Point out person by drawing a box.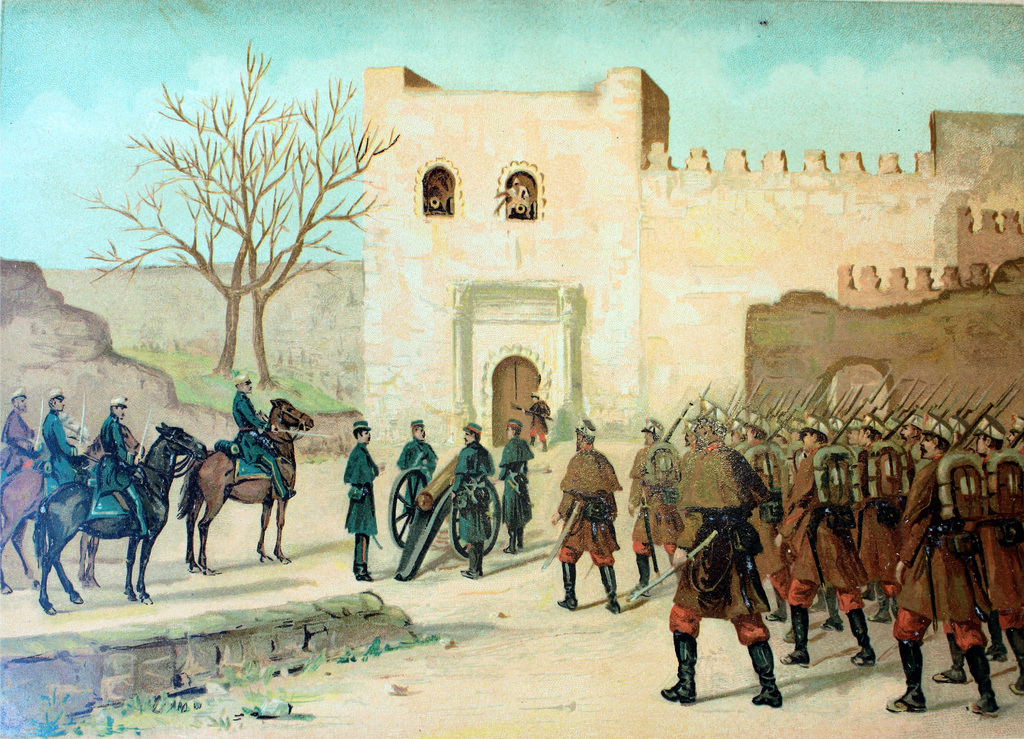
0, 388, 47, 473.
